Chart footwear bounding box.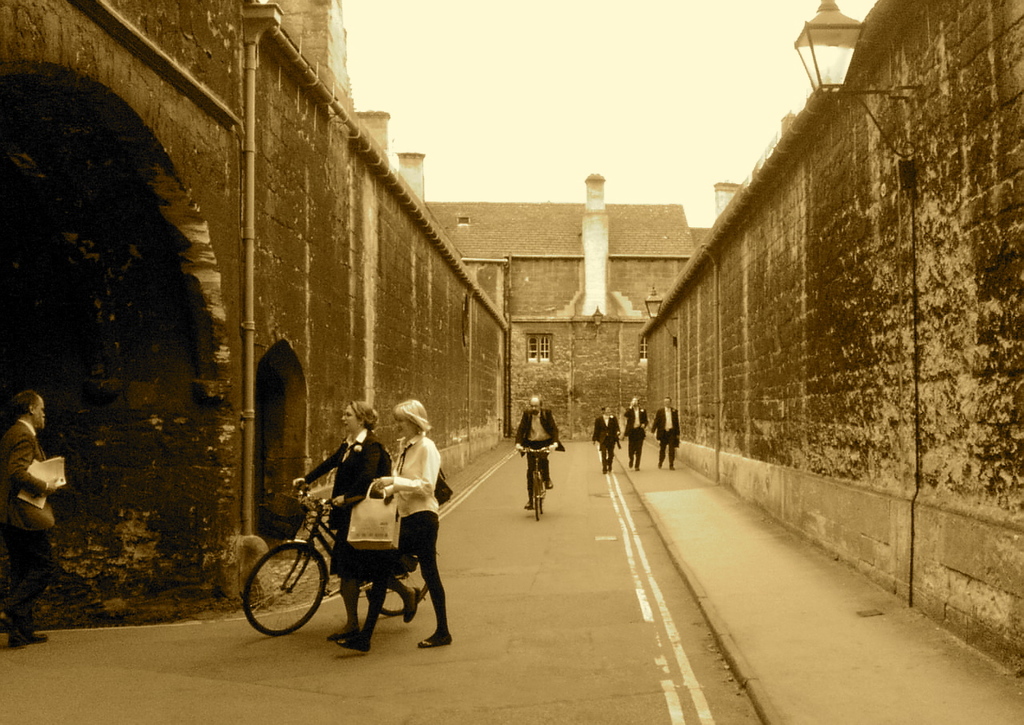
Charted: x1=11 y1=619 x2=51 y2=649.
